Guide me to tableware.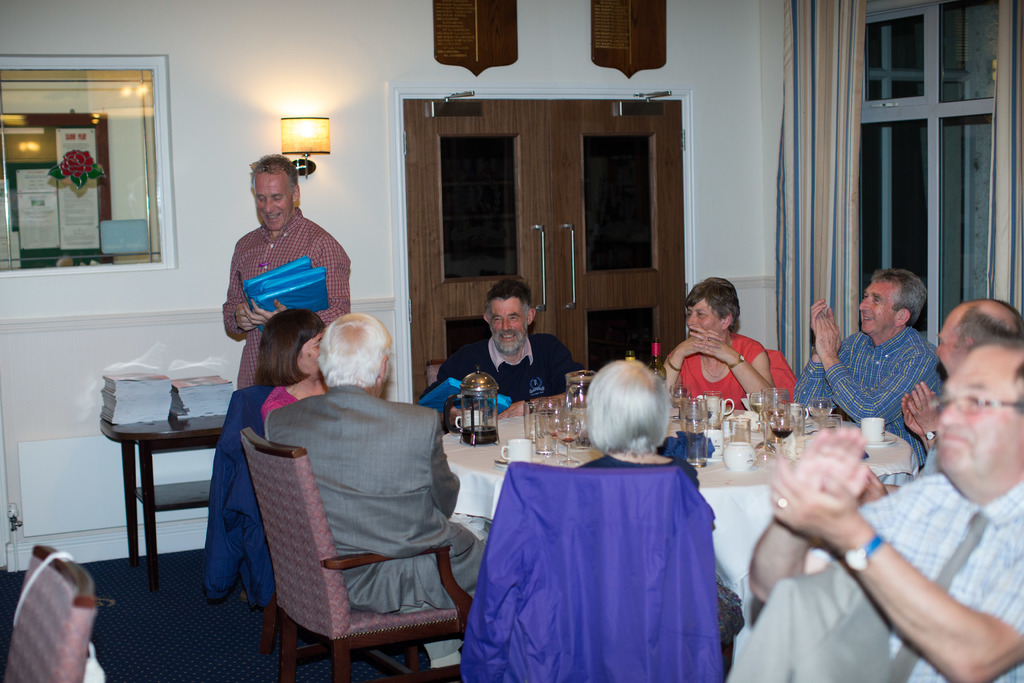
Guidance: [left=522, top=402, right=542, bottom=440].
